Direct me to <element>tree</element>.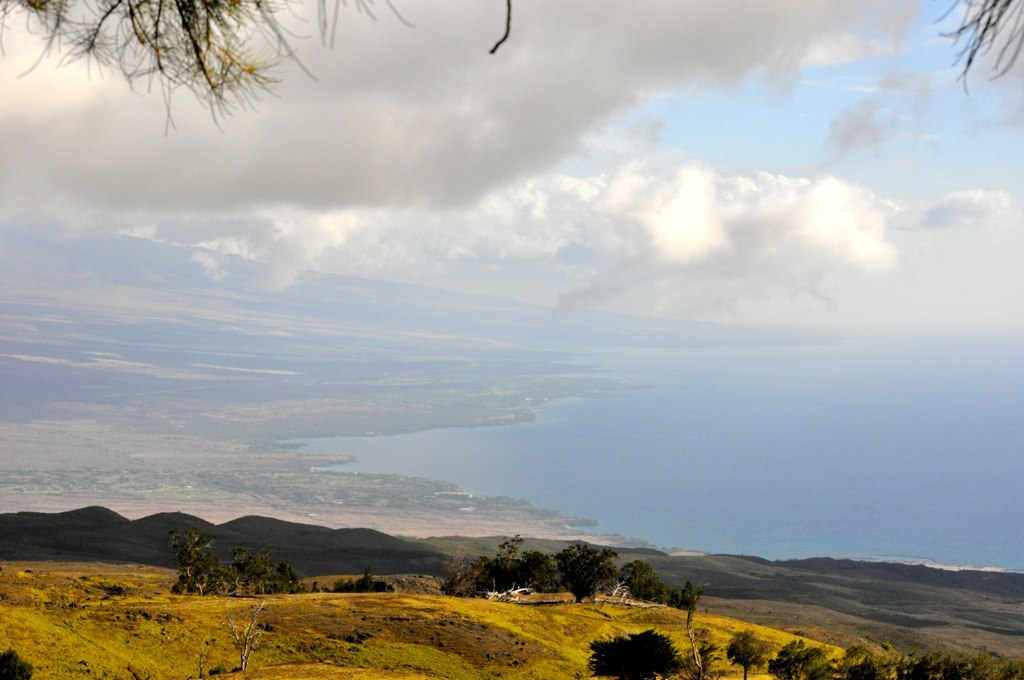
Direction: {"left": 772, "top": 639, "right": 805, "bottom": 679}.
